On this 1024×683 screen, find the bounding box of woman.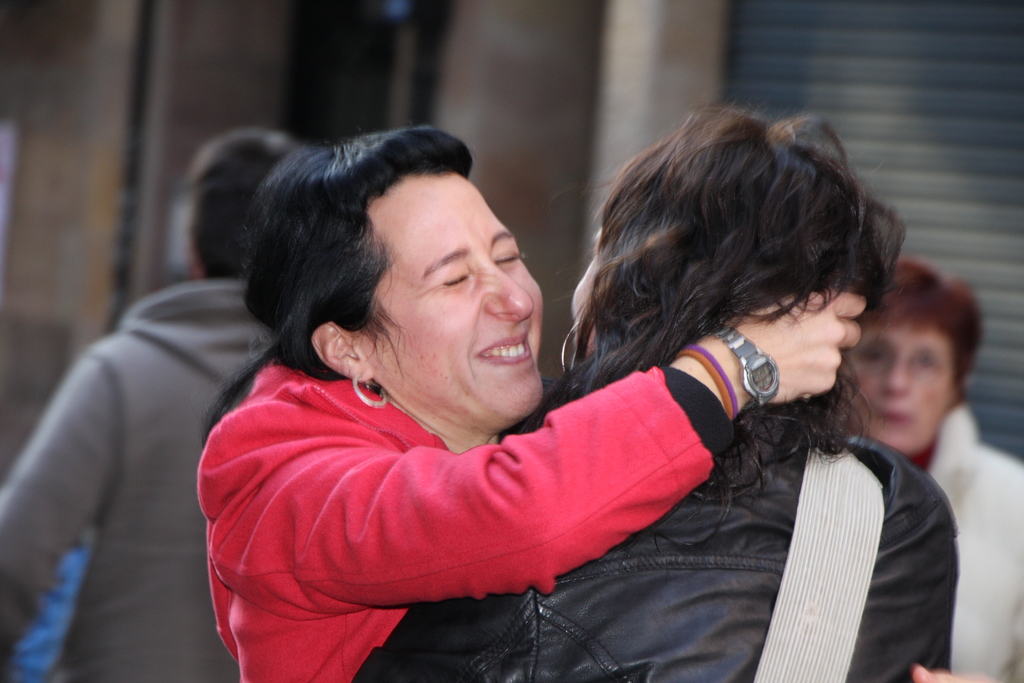
Bounding box: 178,117,872,673.
